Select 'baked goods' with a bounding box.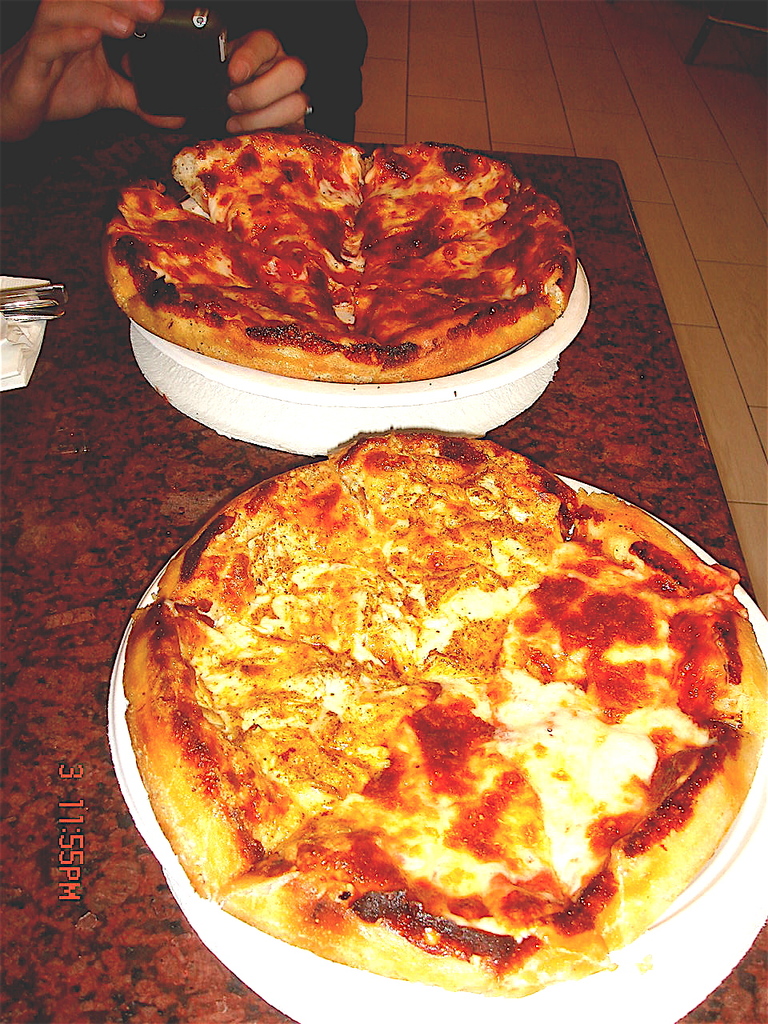
<box>126,429,753,997</box>.
